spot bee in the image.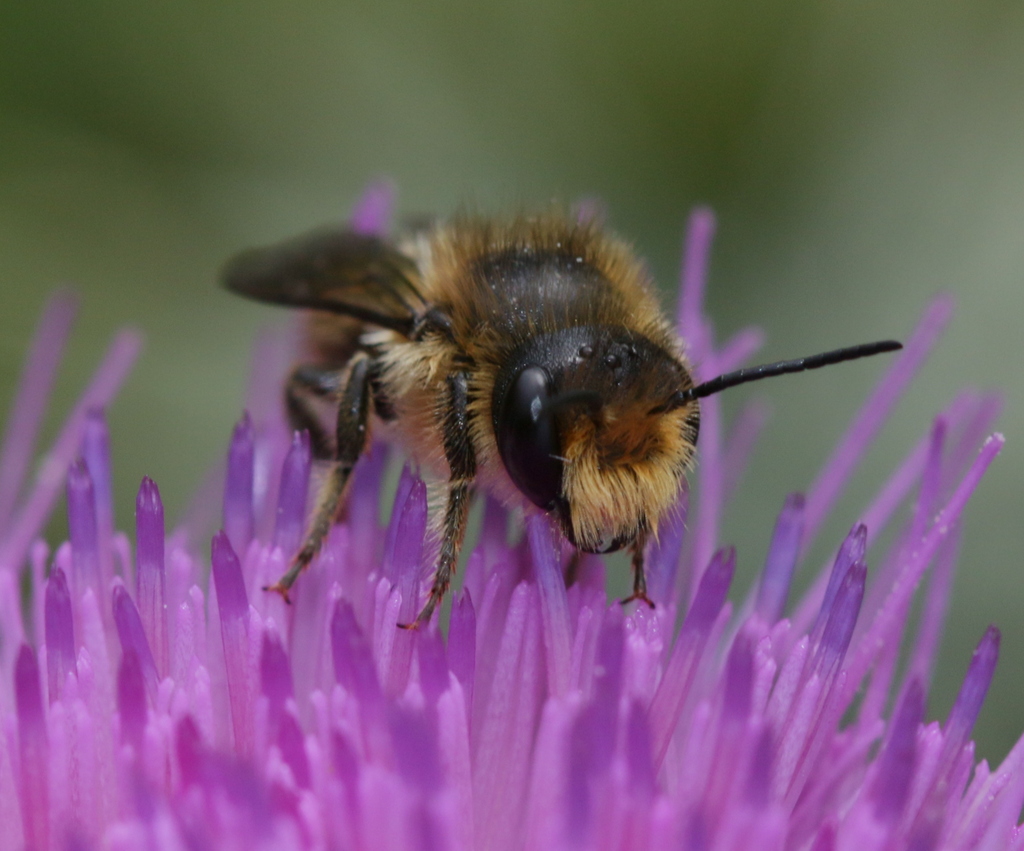
bee found at bbox=(218, 198, 909, 639).
